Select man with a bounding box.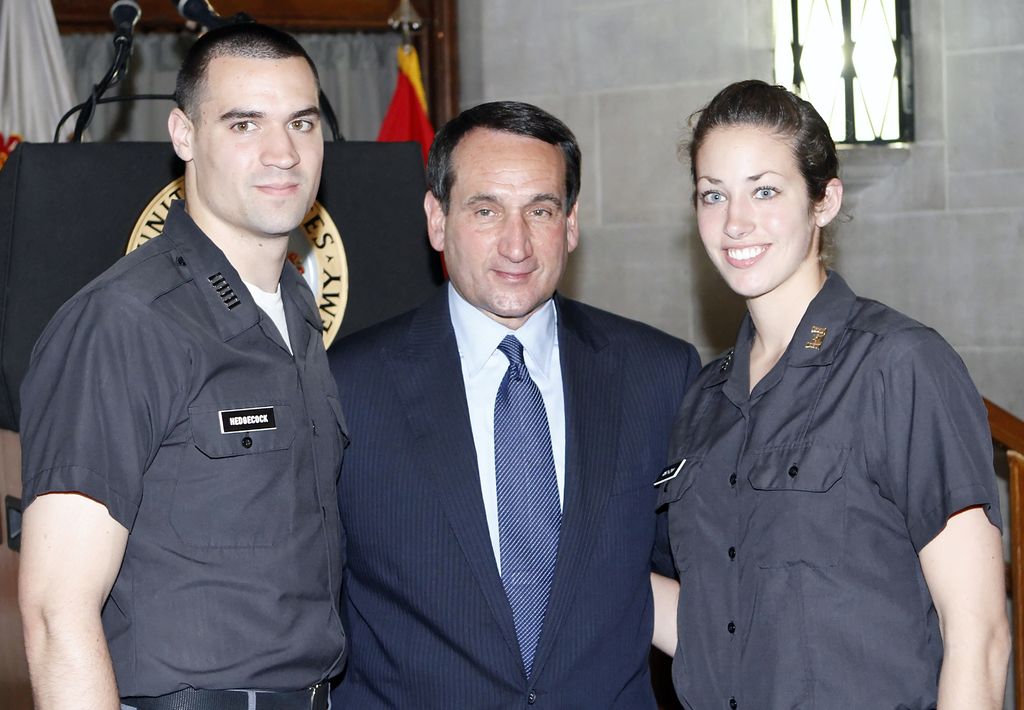
region(319, 100, 710, 709).
